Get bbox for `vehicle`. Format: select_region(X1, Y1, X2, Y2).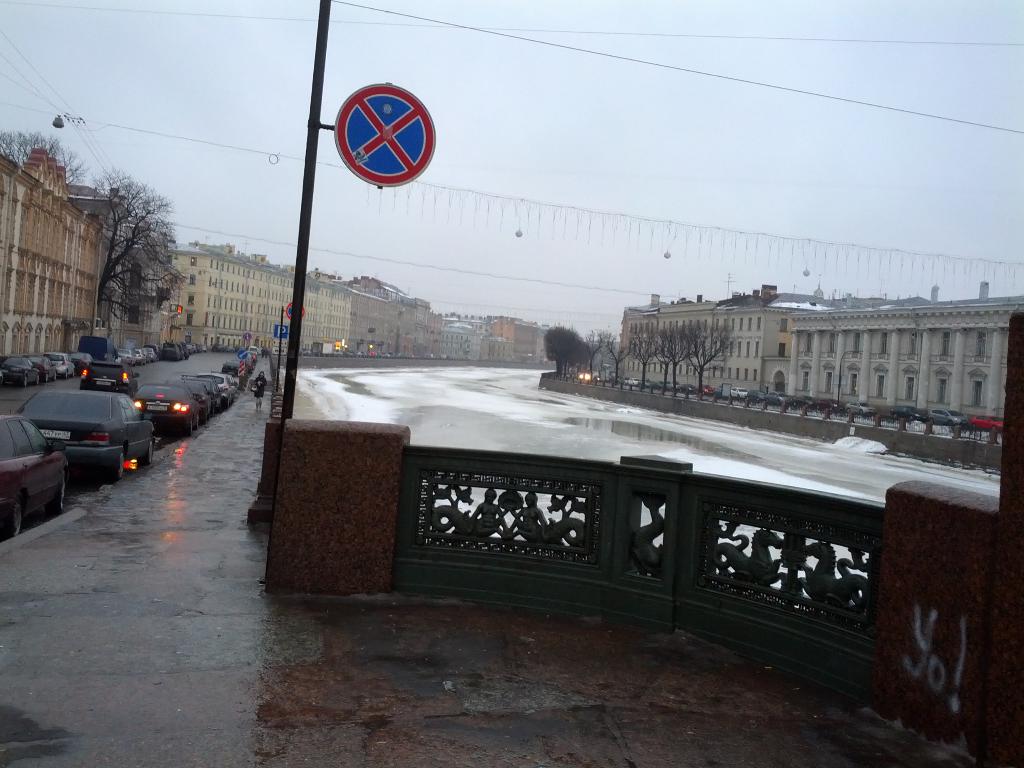
select_region(44, 349, 72, 378).
